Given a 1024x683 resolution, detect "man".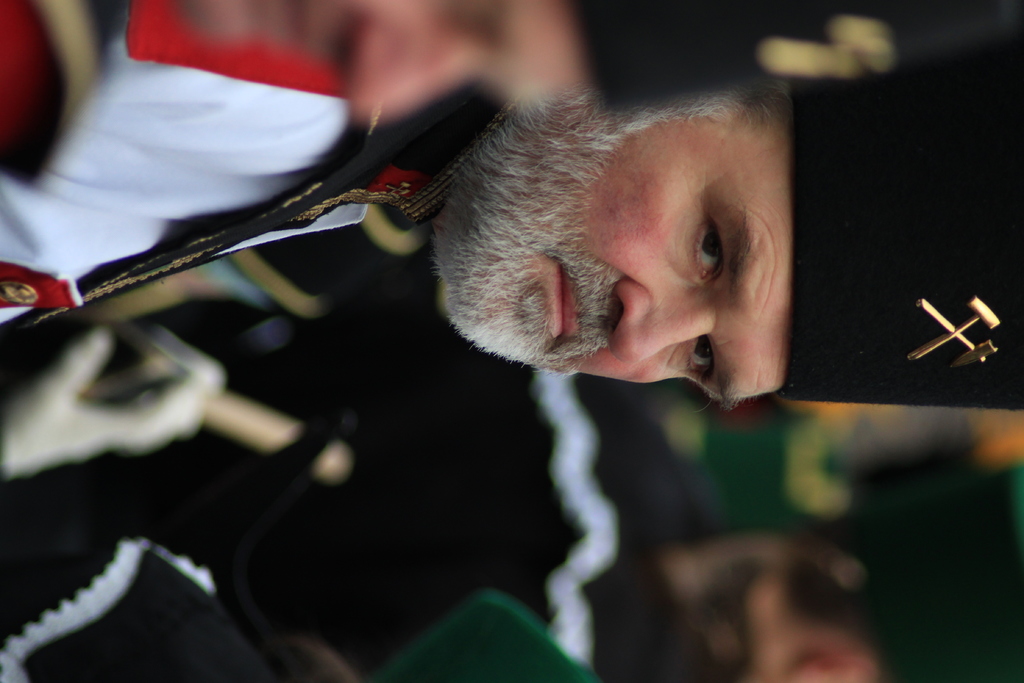
[x1=0, y1=19, x2=1023, y2=409].
